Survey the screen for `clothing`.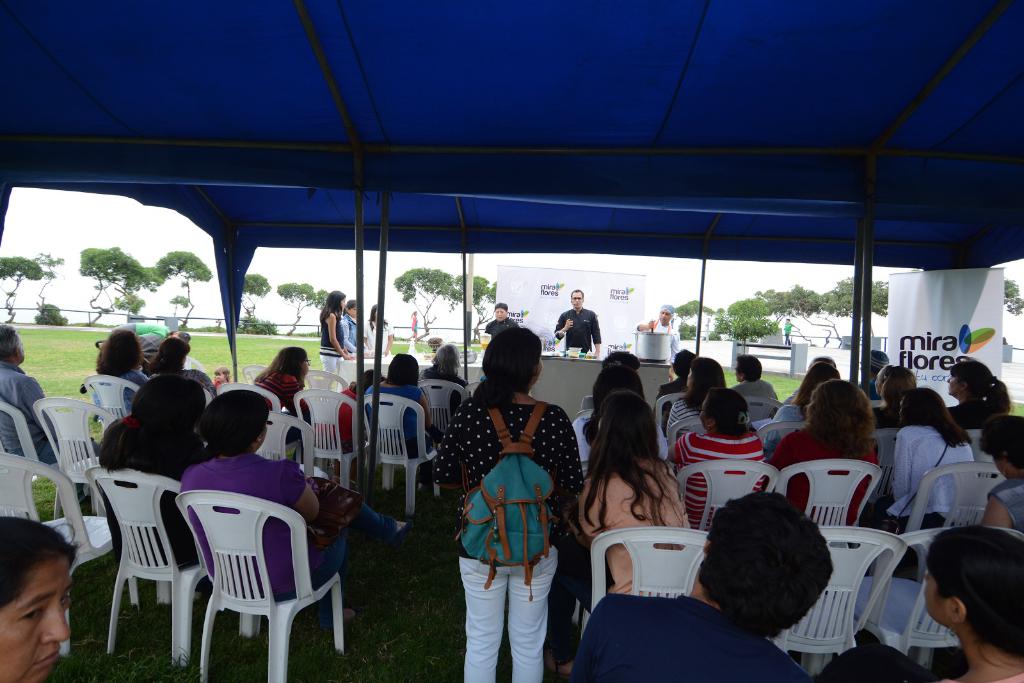
Survey found: pyautogui.locateOnScreen(1003, 675, 1023, 682).
